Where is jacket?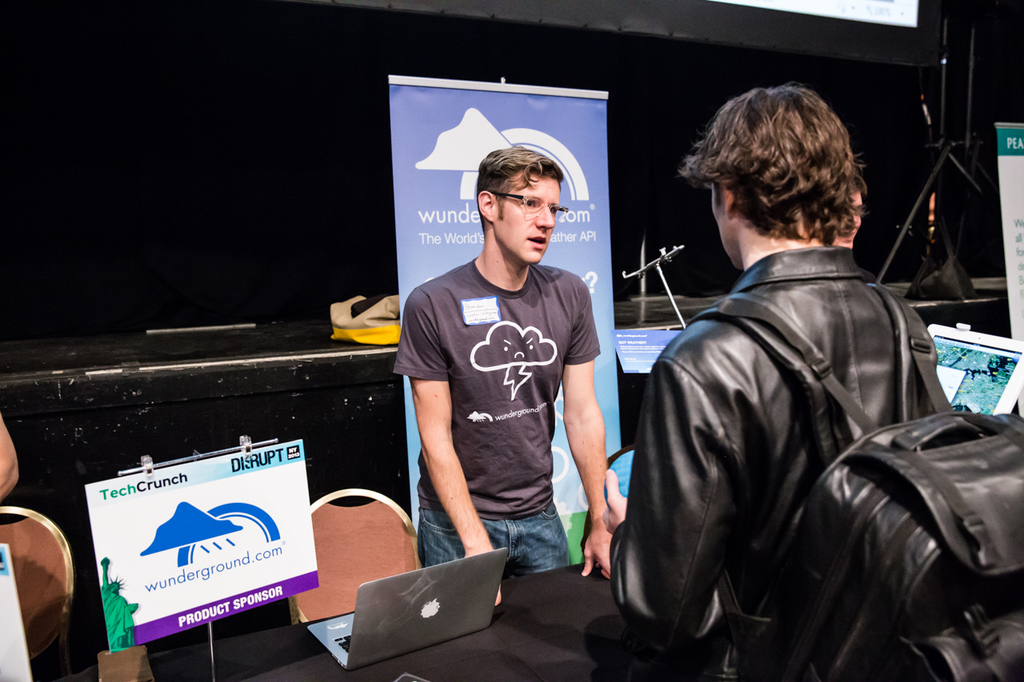
(602, 160, 1010, 681).
